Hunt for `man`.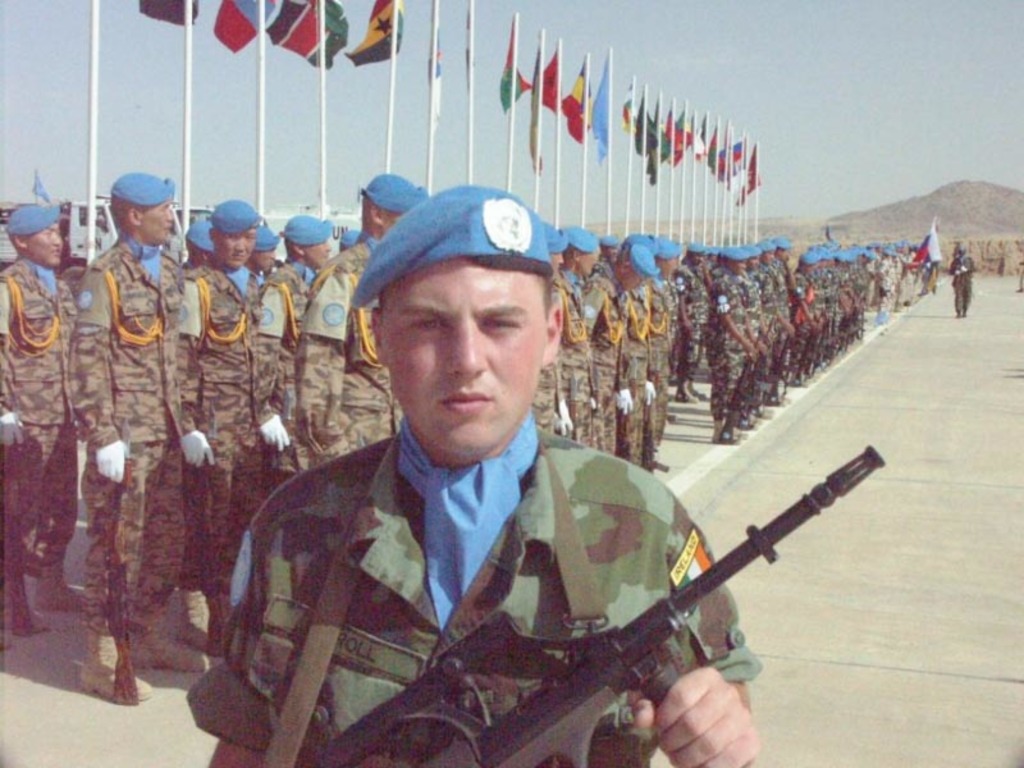
Hunted down at BBox(180, 195, 291, 648).
